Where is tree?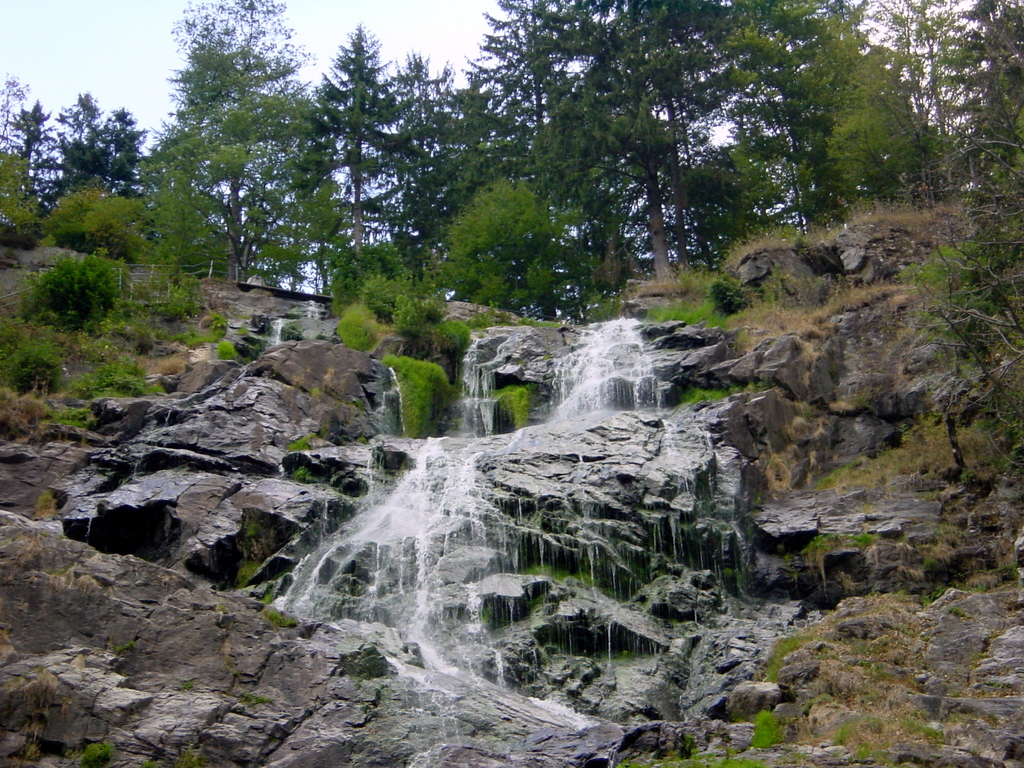
crop(49, 88, 106, 180).
